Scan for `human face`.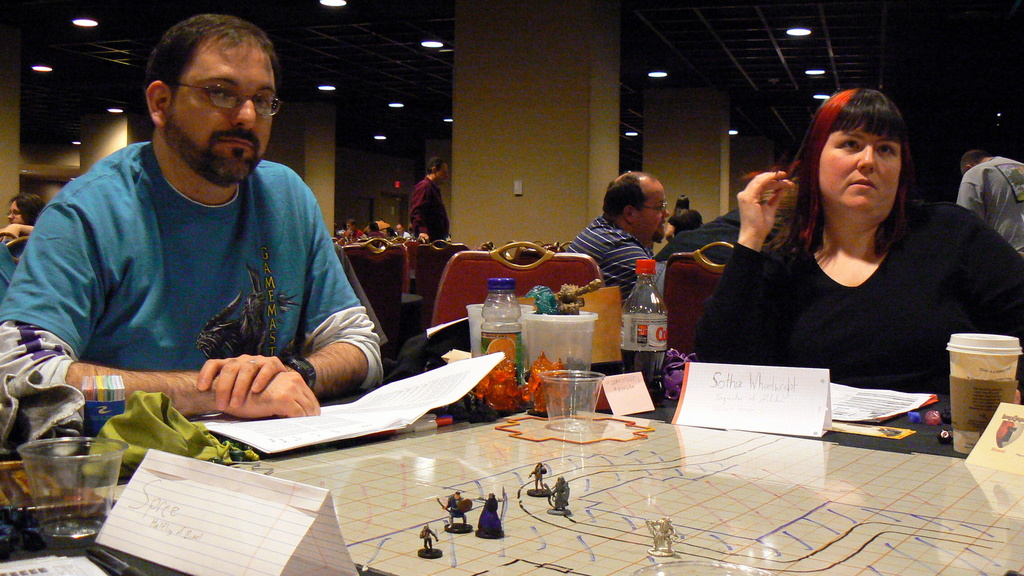
Scan result: locate(630, 180, 666, 240).
